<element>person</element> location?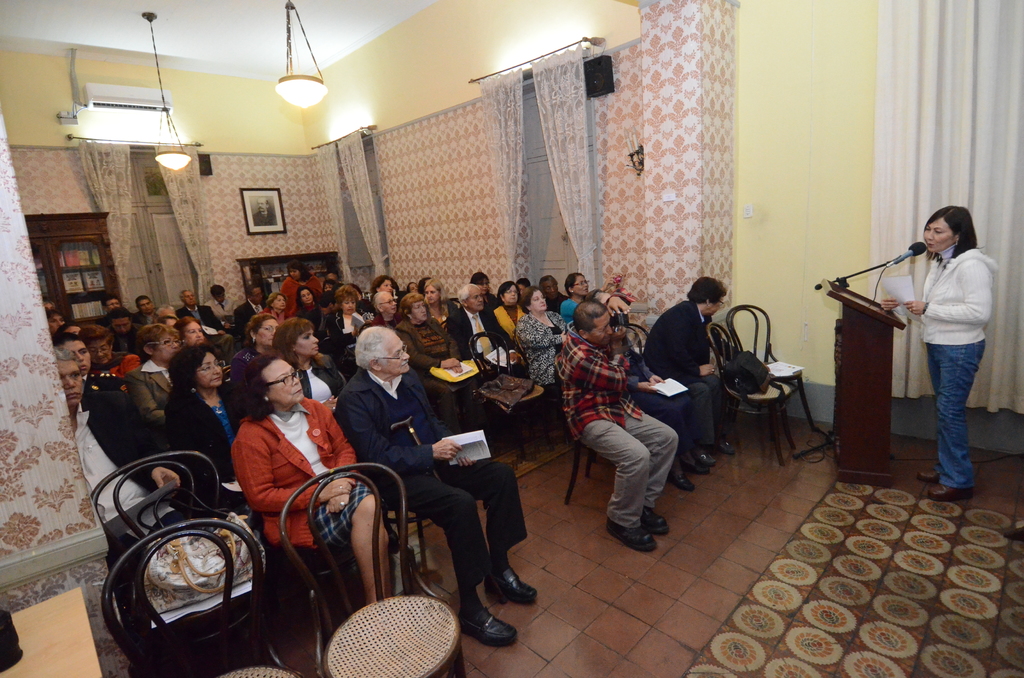
263:312:349:420
